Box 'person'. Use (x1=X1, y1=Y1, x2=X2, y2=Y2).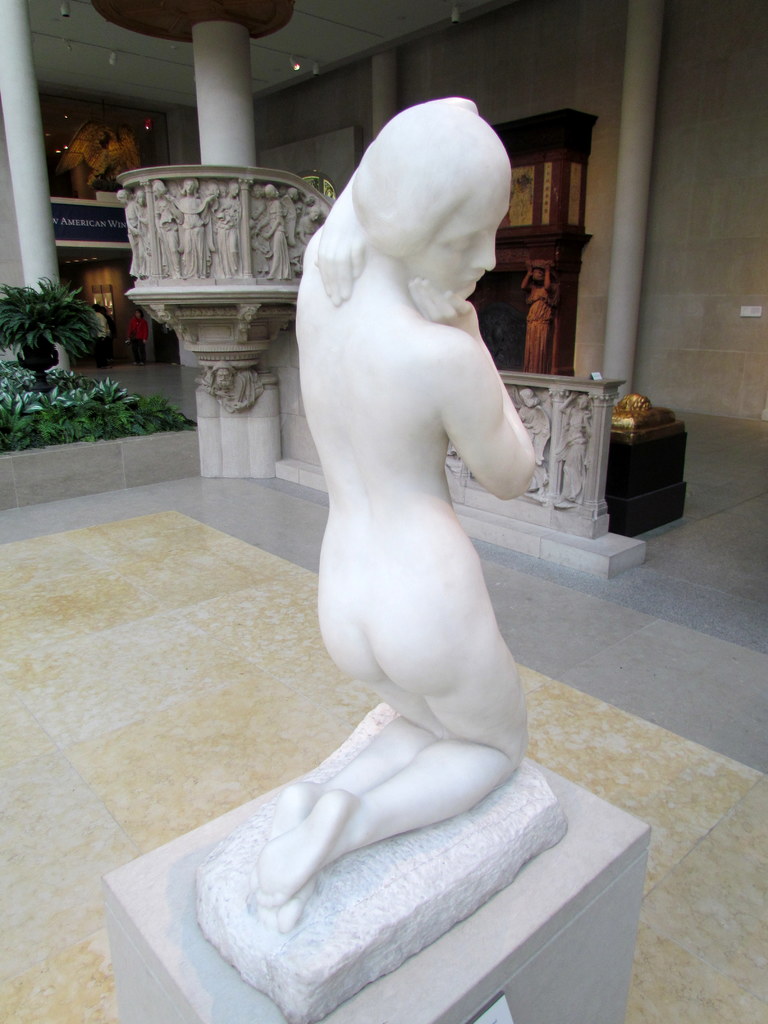
(x1=520, y1=261, x2=560, y2=370).
